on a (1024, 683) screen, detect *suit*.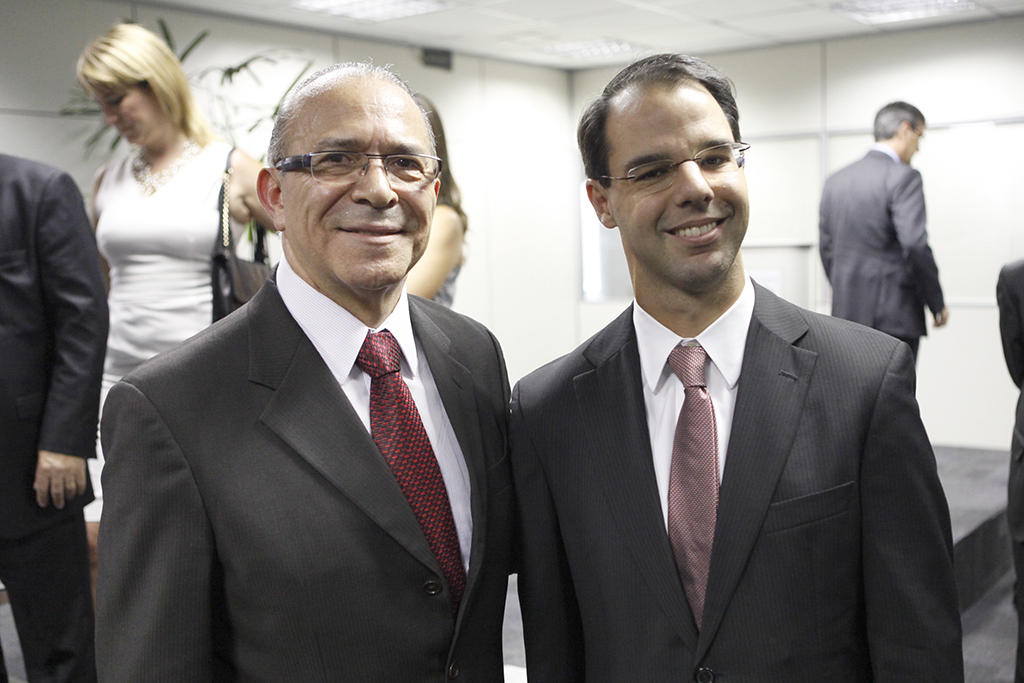
[left=0, top=149, right=114, bottom=682].
